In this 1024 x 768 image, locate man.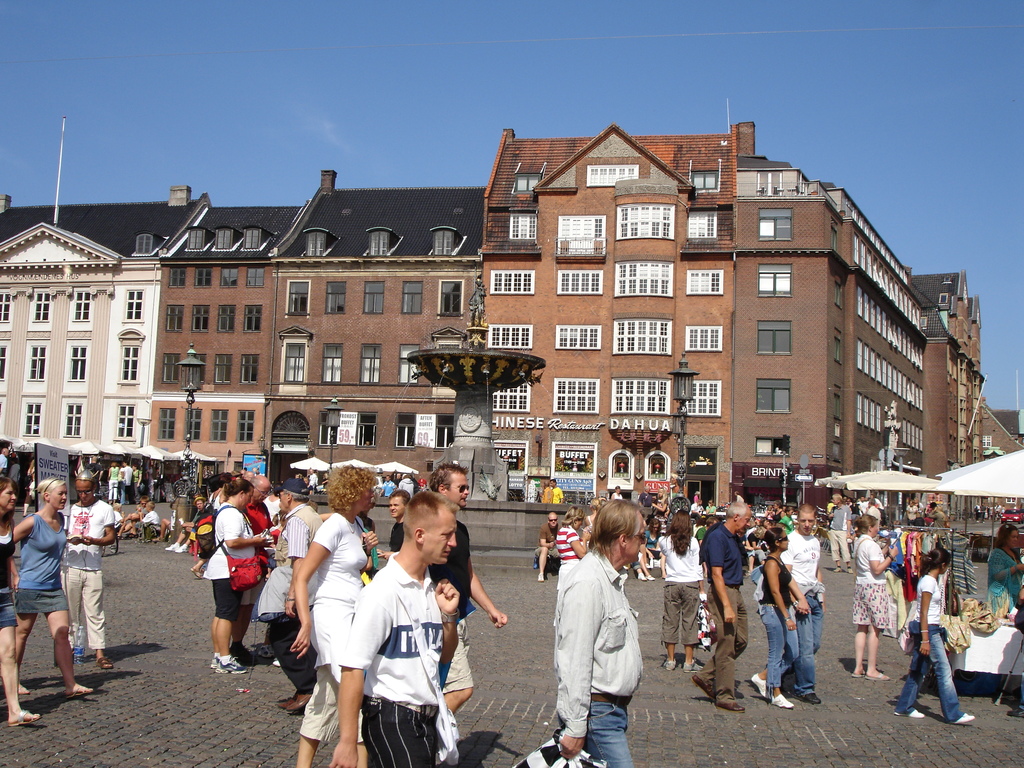
Bounding box: pyautogui.locateOnScreen(391, 470, 402, 486).
